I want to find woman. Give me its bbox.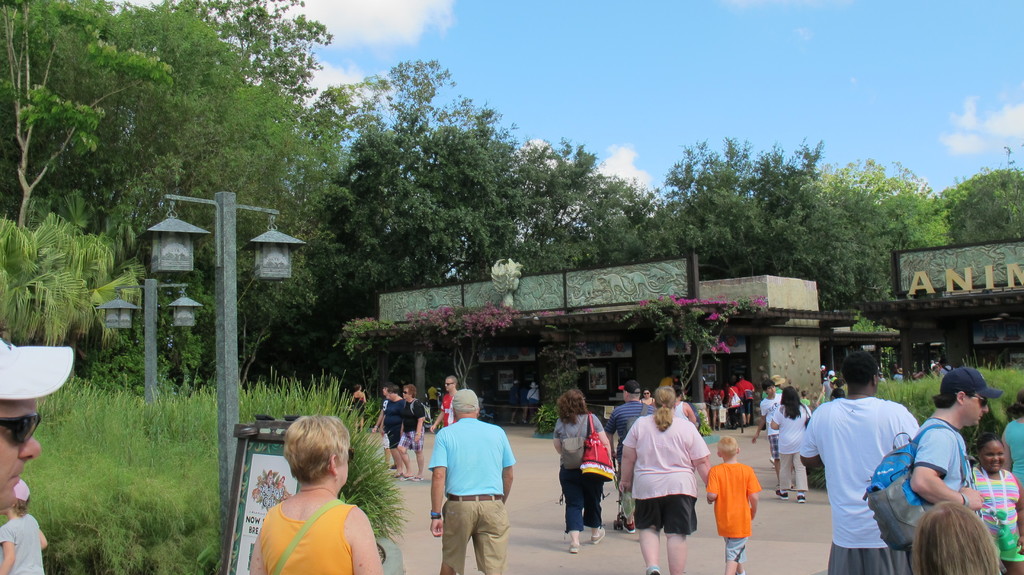
pyautogui.locateOnScreen(771, 382, 815, 494).
